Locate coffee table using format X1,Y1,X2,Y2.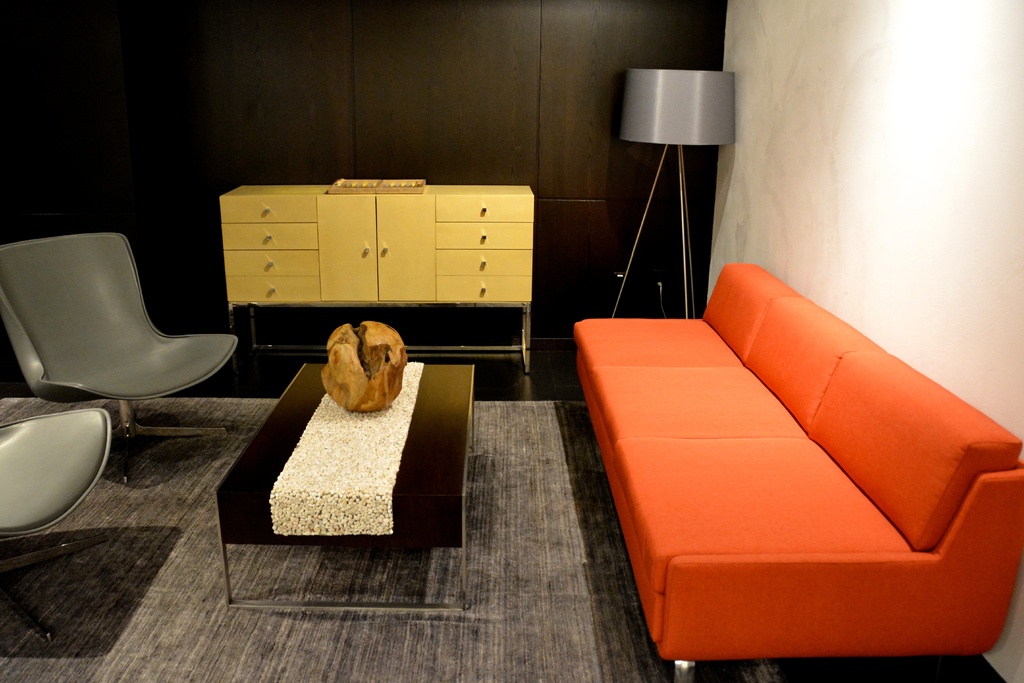
213,361,474,613.
